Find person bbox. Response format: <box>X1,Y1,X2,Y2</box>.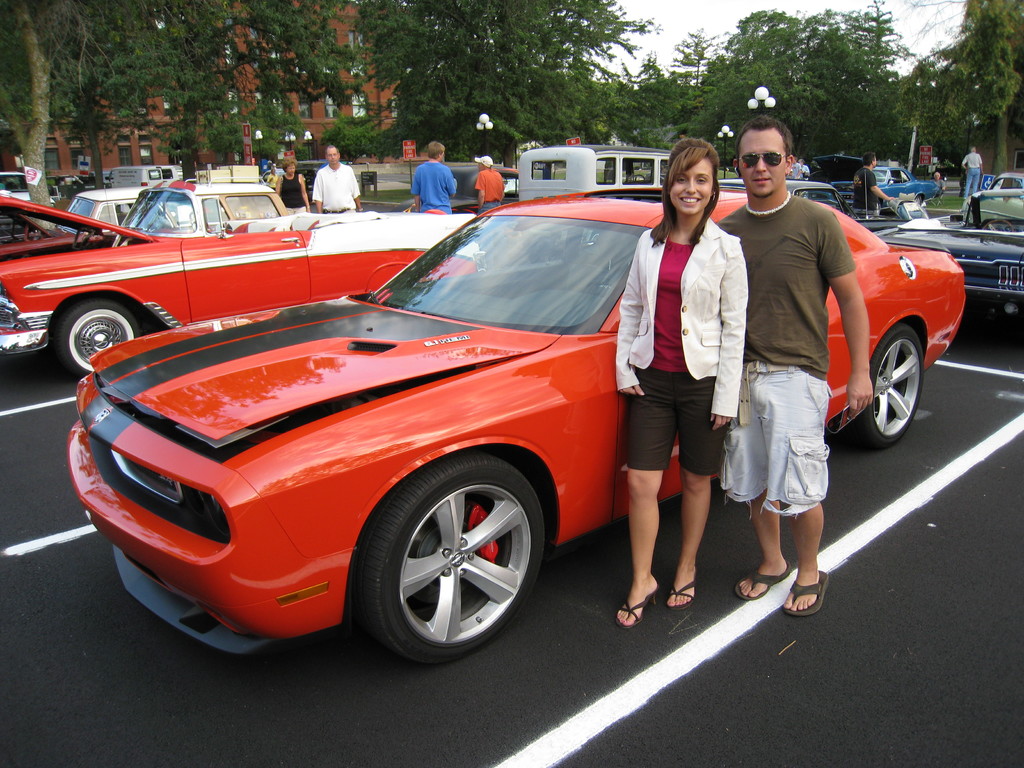
<box>716,115,872,614</box>.
